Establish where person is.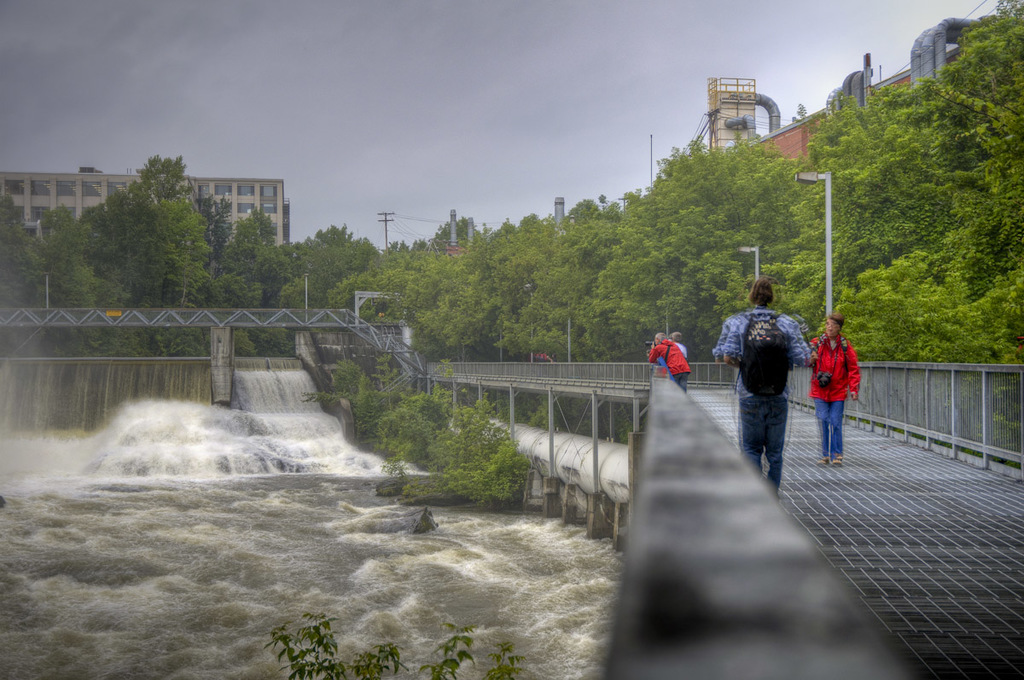
Established at region(713, 279, 813, 491).
